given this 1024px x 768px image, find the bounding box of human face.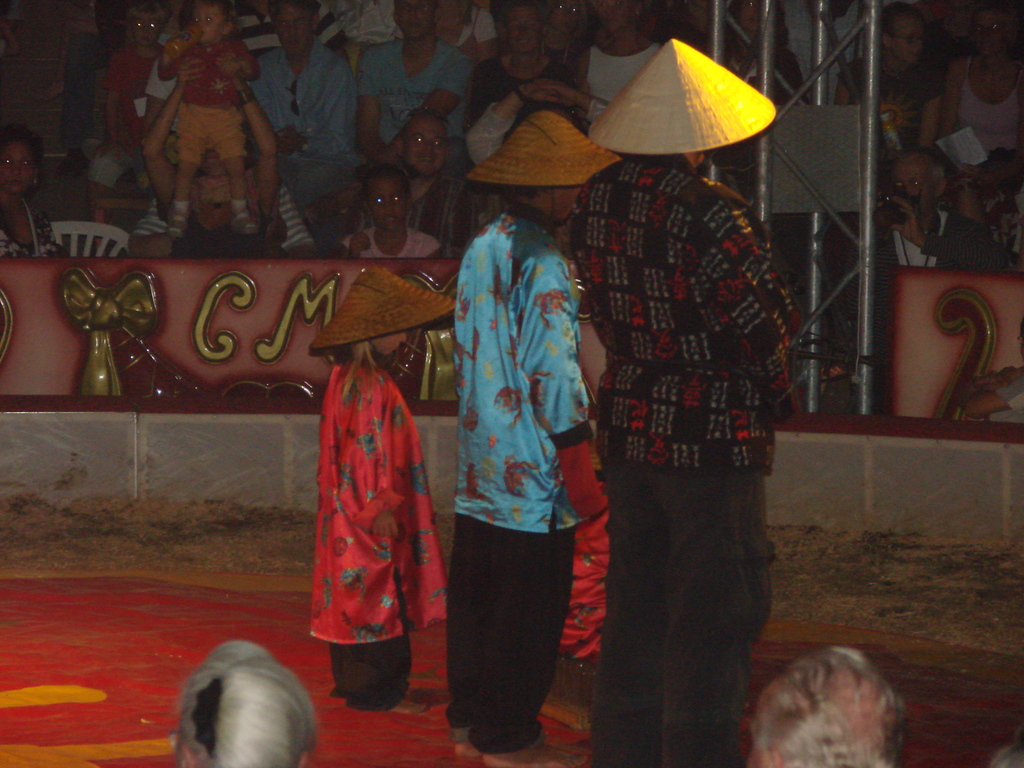
[123, 5, 165, 49].
